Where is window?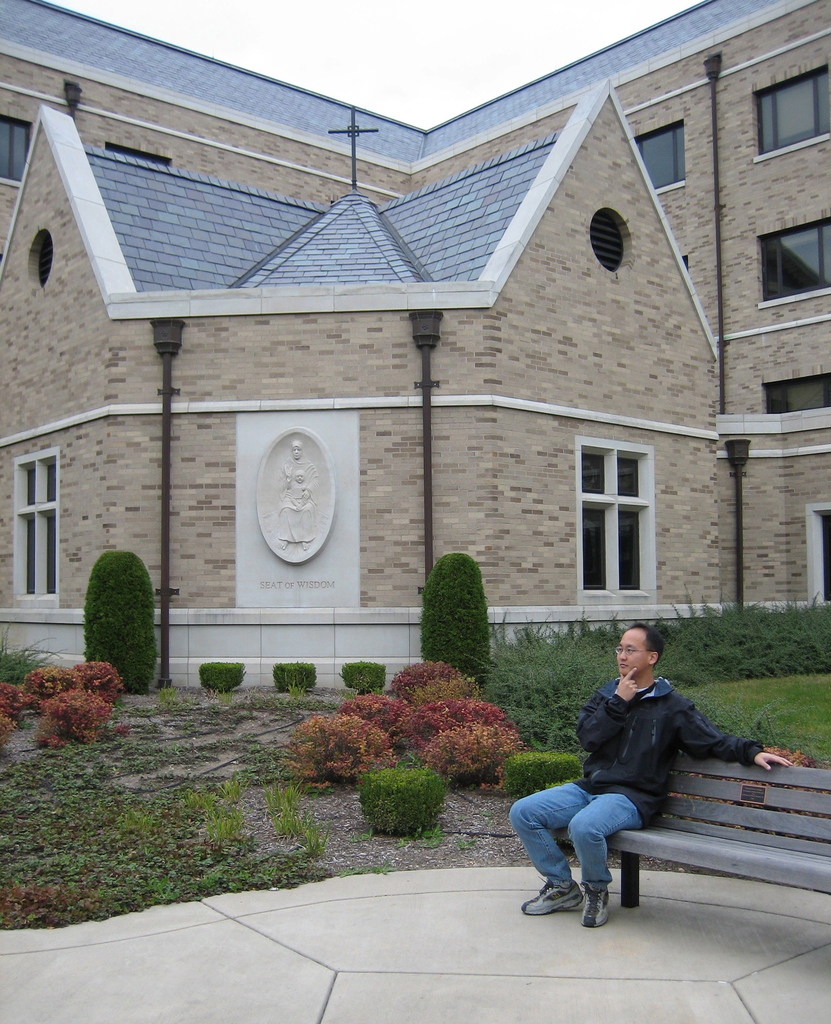
(left=565, top=411, right=678, bottom=608).
